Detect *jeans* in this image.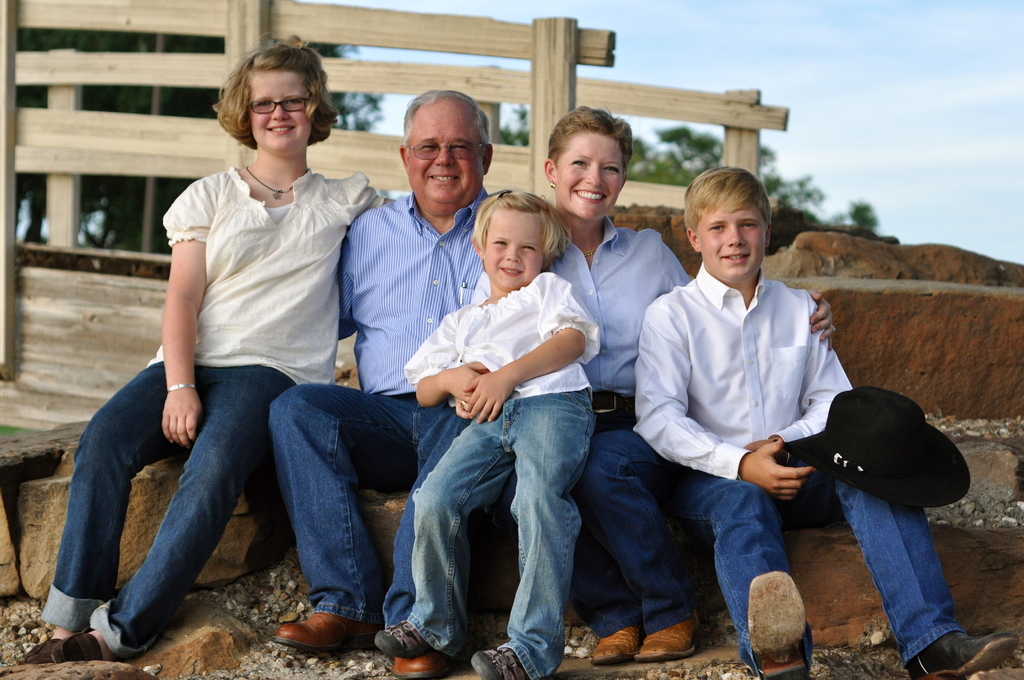
Detection: <box>408,384,583,679</box>.
